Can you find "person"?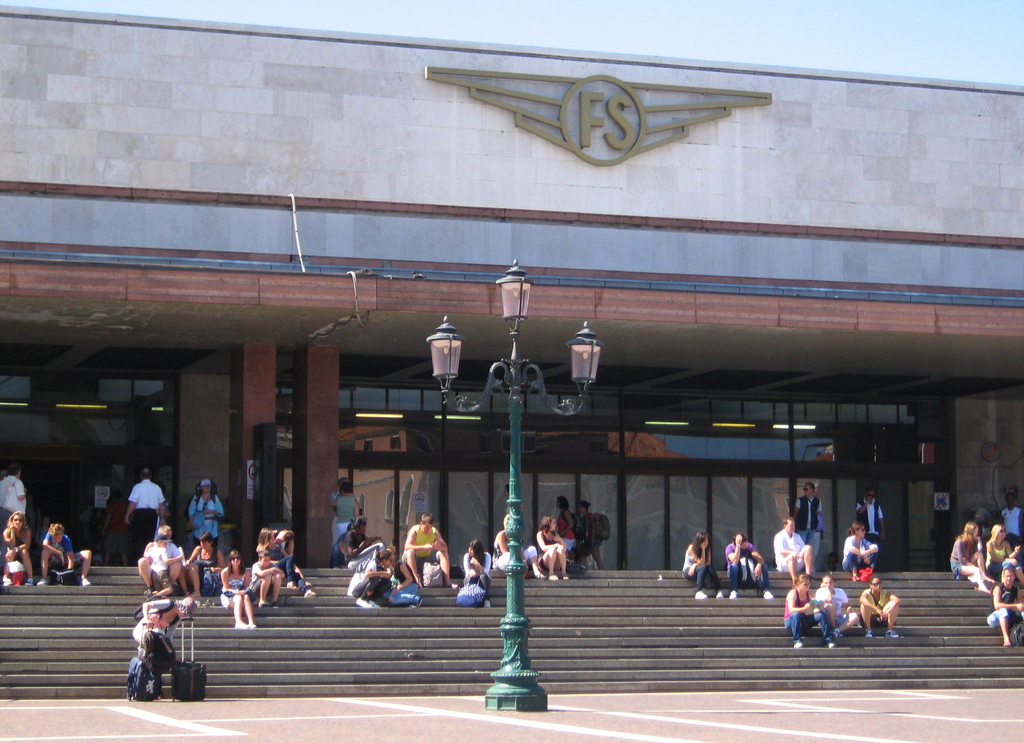
Yes, bounding box: box=[138, 524, 184, 589].
